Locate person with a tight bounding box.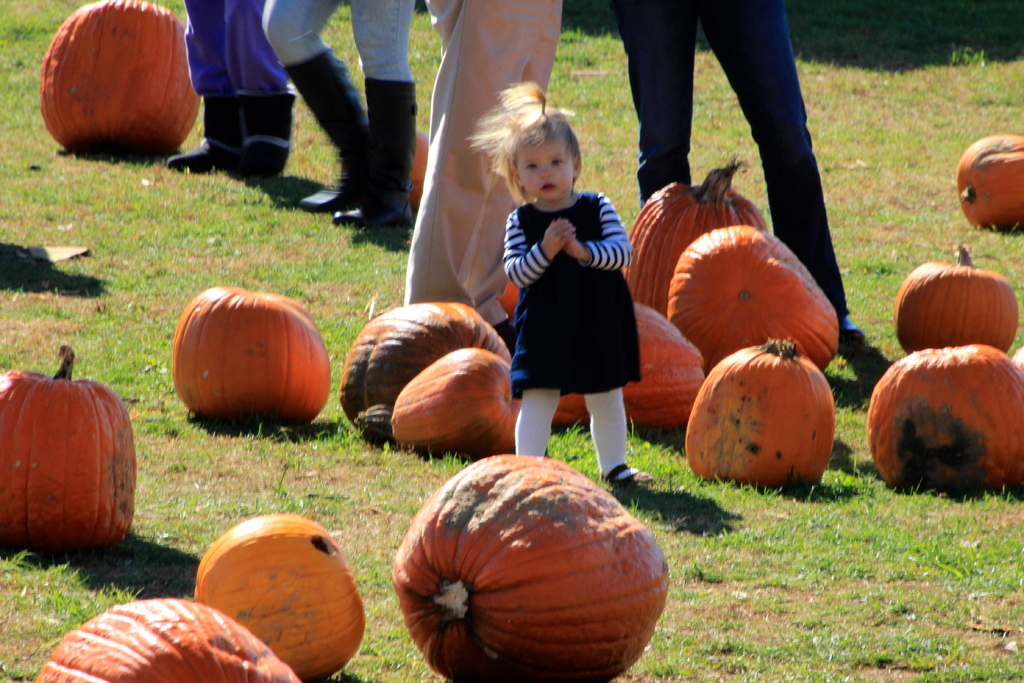
559/0/867/358.
